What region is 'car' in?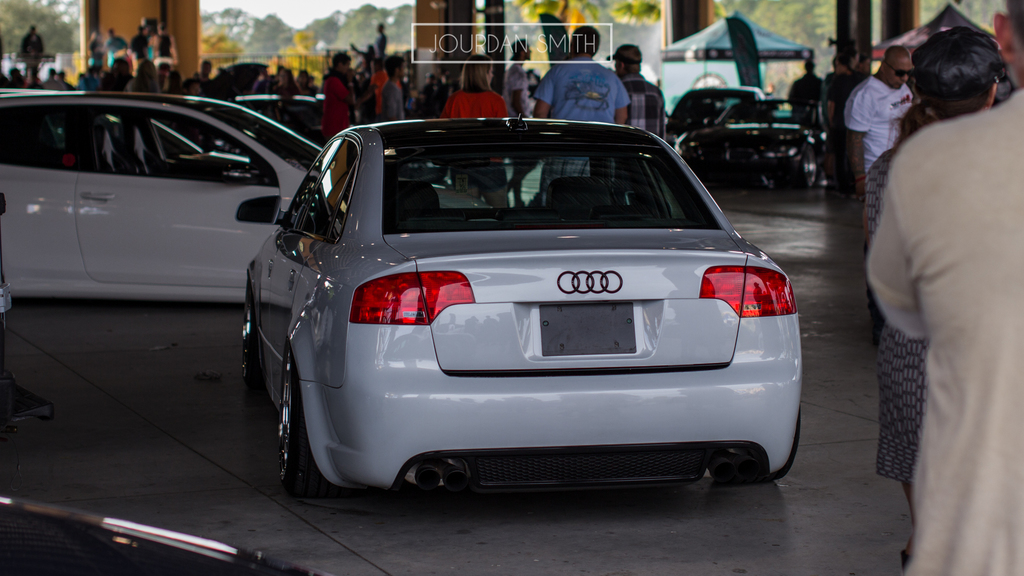
x1=673, y1=101, x2=829, y2=188.
